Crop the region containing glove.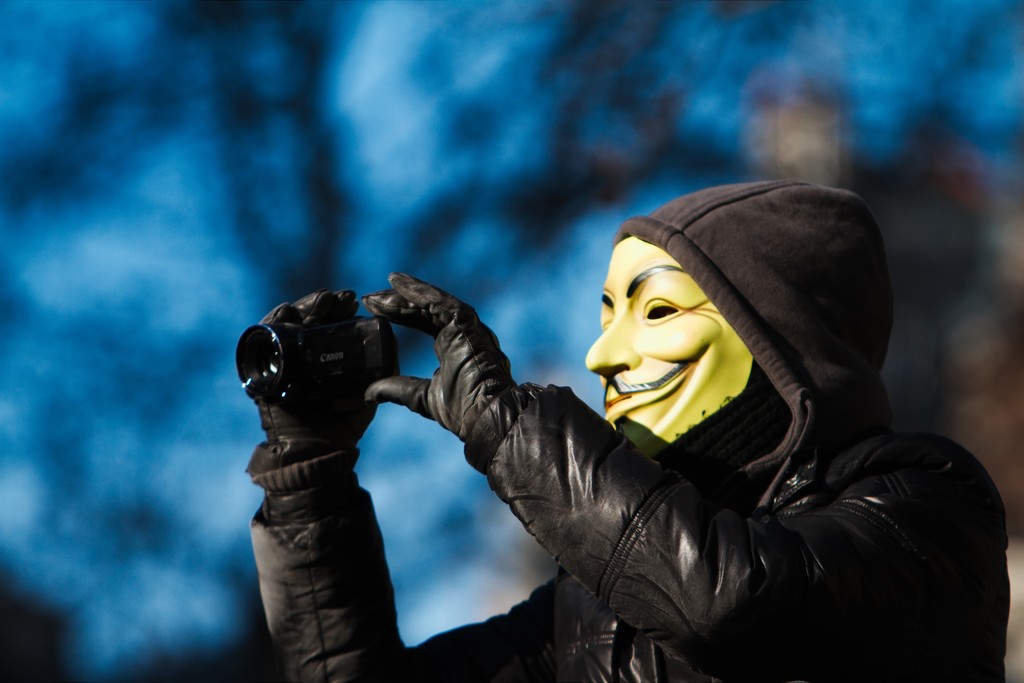
Crop region: box(240, 284, 378, 450).
